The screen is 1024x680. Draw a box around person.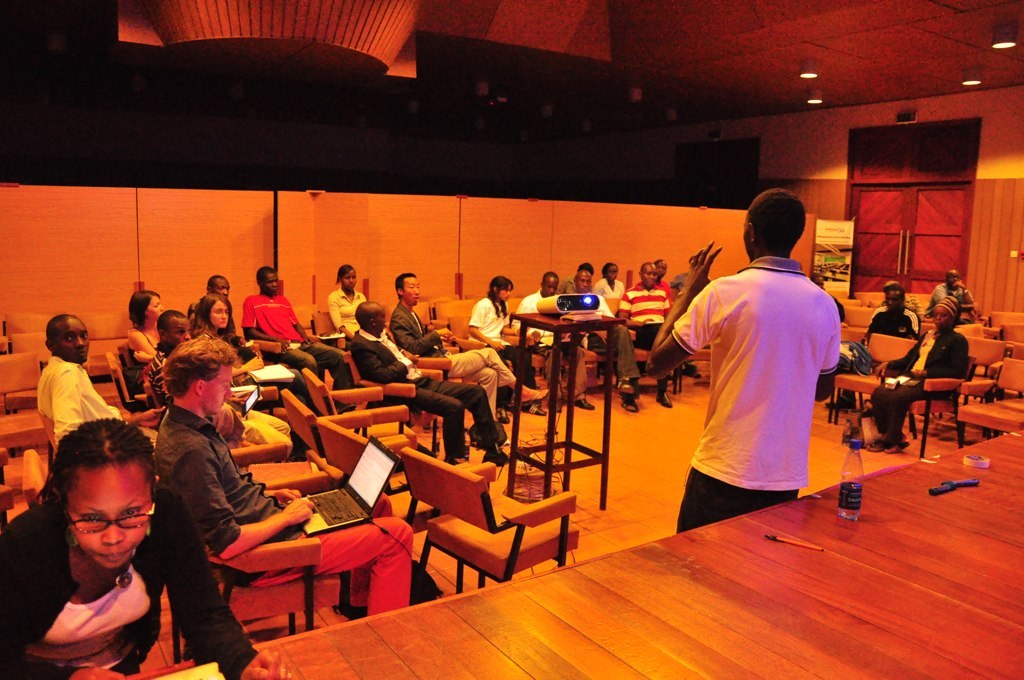
514 271 599 413.
